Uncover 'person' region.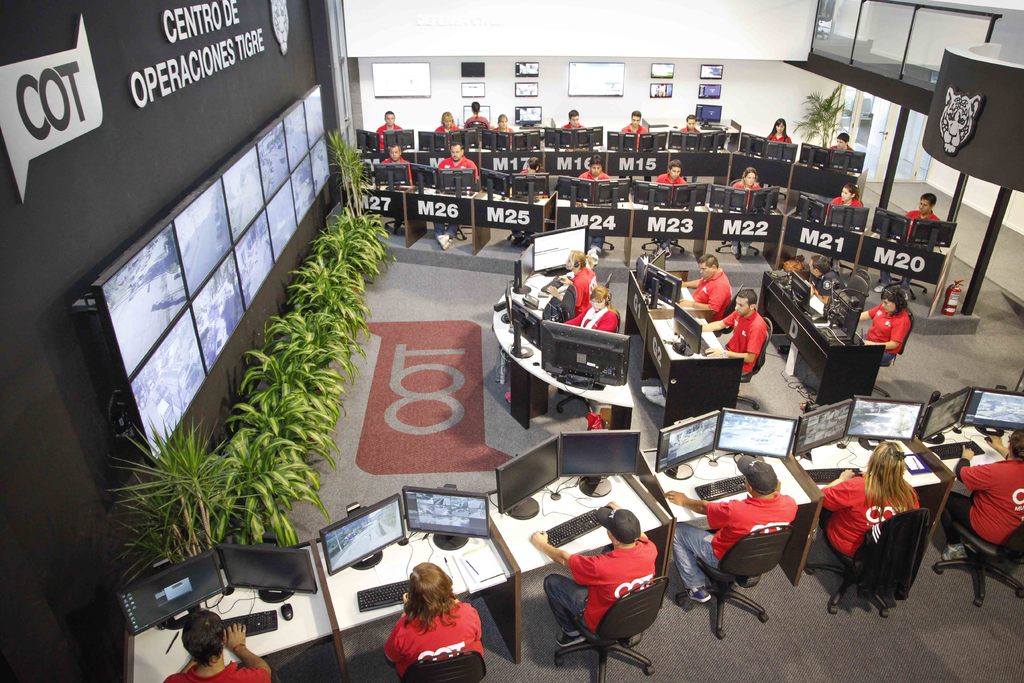
Uncovered: bbox=[817, 431, 922, 574].
